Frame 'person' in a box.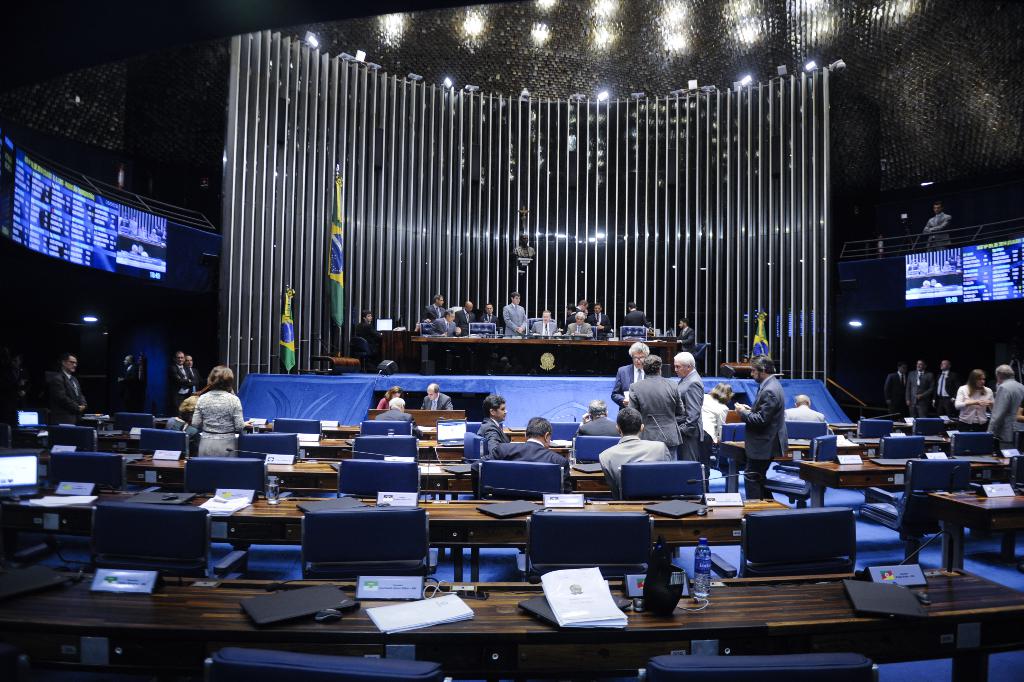
513, 234, 537, 257.
